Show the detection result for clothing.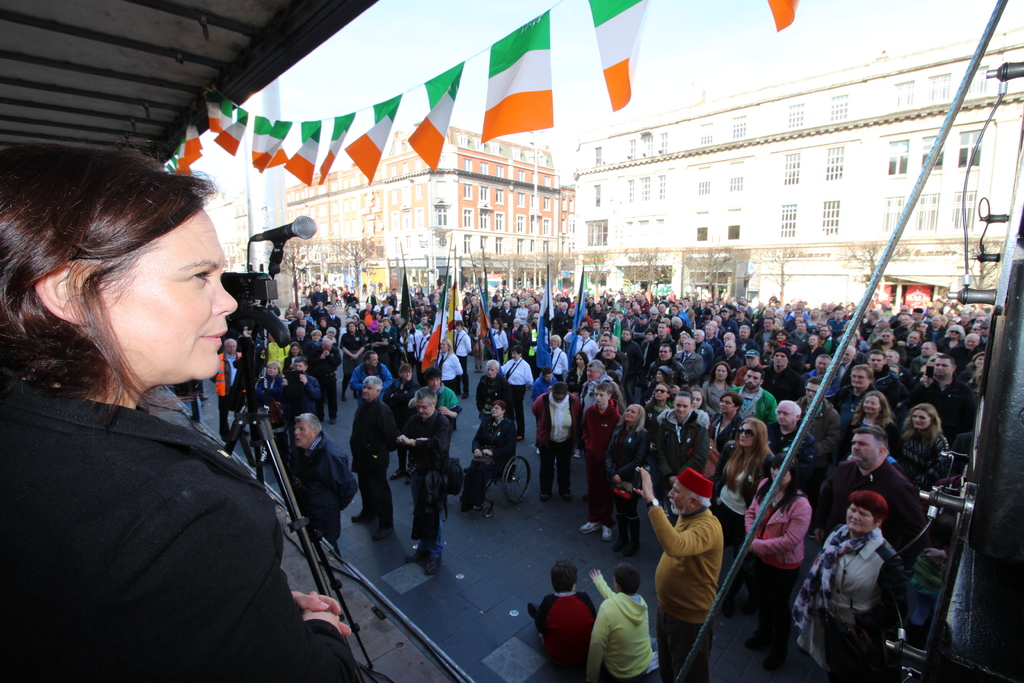
467 366 506 422.
